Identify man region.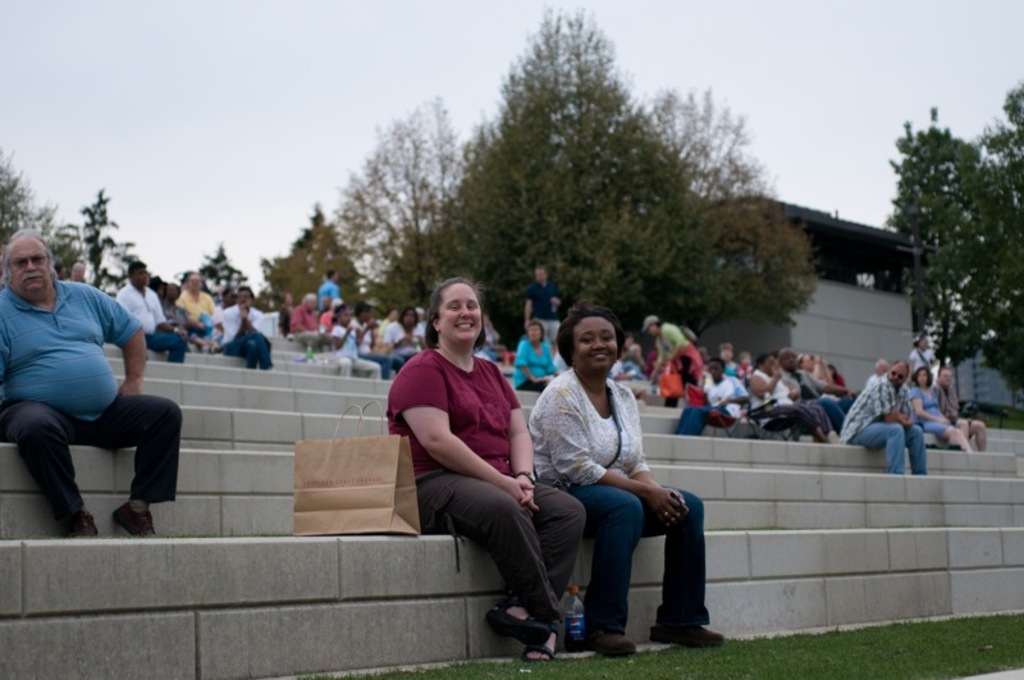
Region: left=0, top=224, right=182, bottom=537.
